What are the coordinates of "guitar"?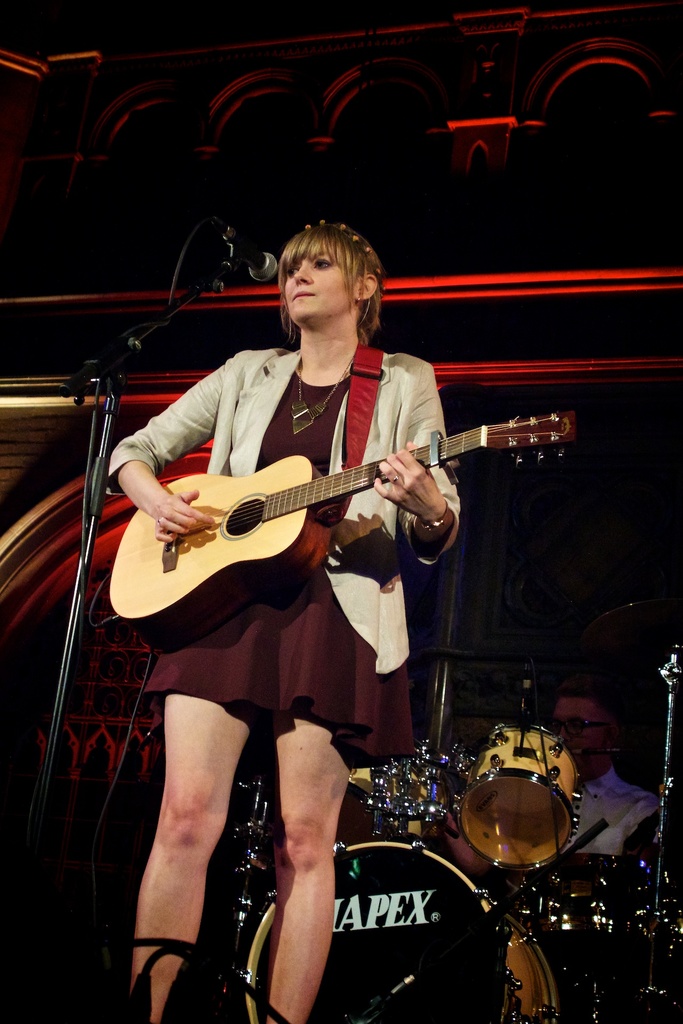
104/409/573/650.
